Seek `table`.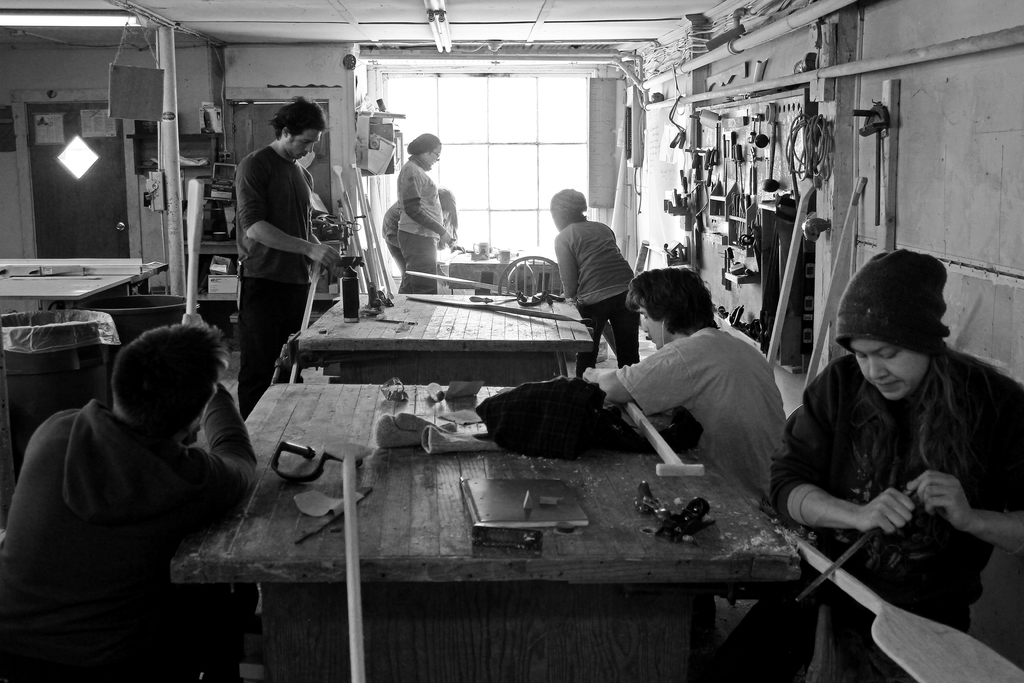
region(444, 252, 564, 292).
